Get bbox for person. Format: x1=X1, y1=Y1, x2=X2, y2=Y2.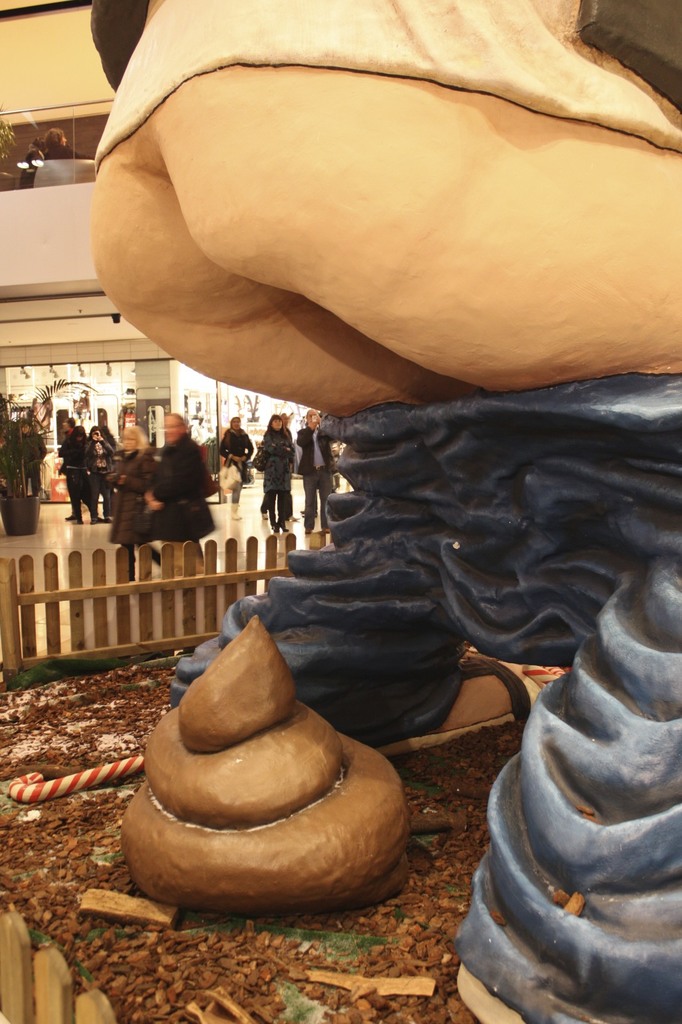
x1=257, y1=404, x2=308, y2=543.
